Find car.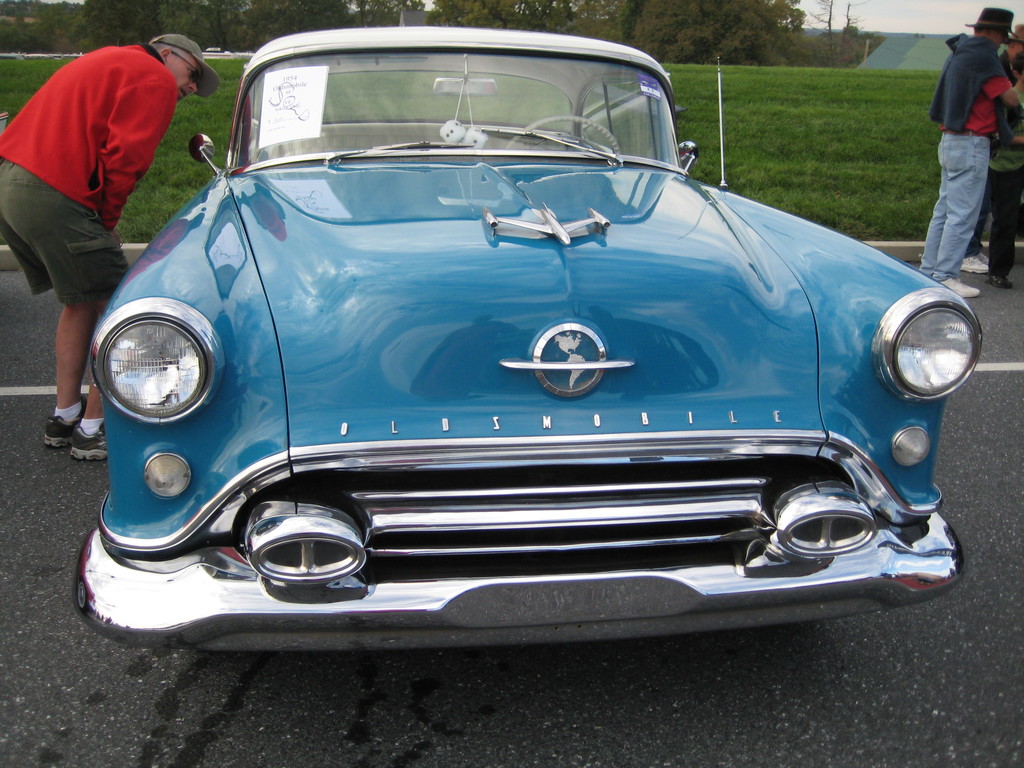
(x1=74, y1=24, x2=984, y2=663).
